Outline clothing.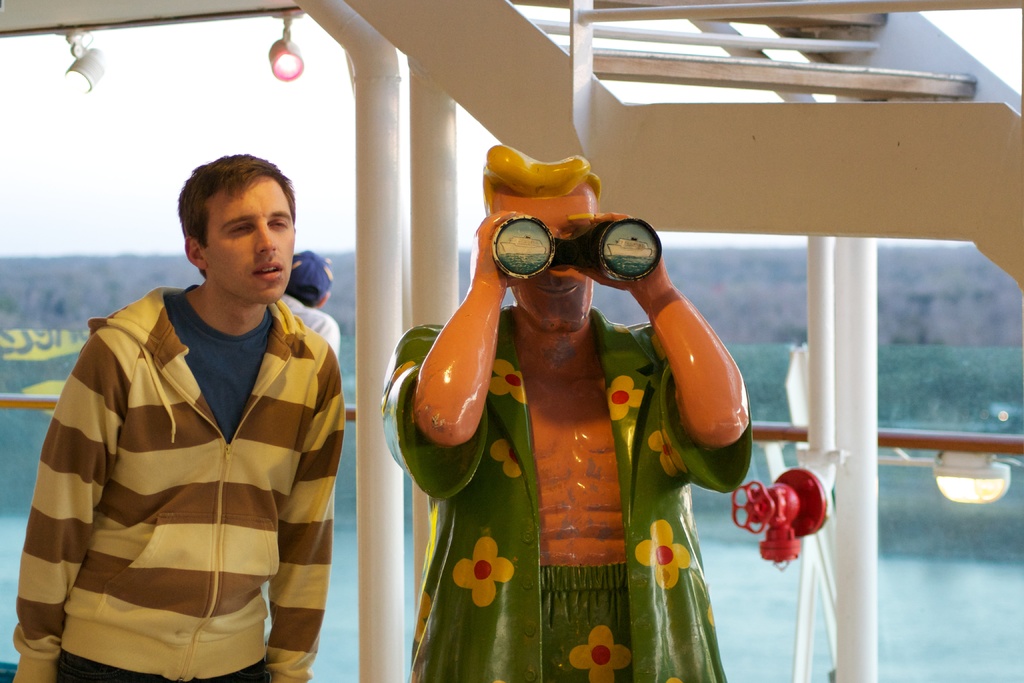
Outline: (19, 248, 340, 666).
